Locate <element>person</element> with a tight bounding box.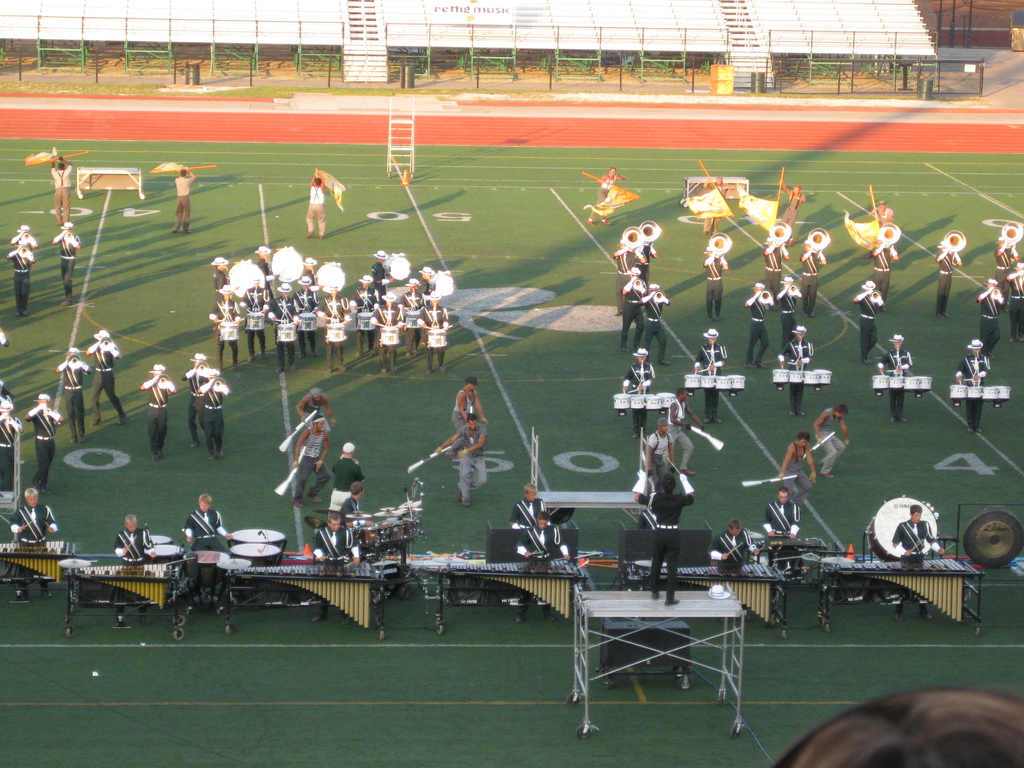
808 404 850 483.
